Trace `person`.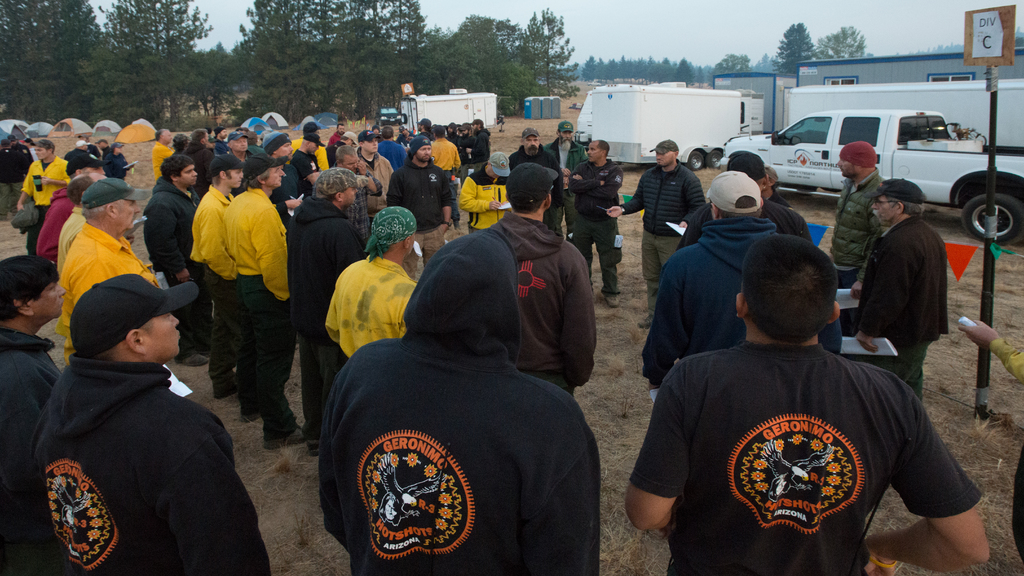
Traced to select_region(643, 171, 770, 391).
